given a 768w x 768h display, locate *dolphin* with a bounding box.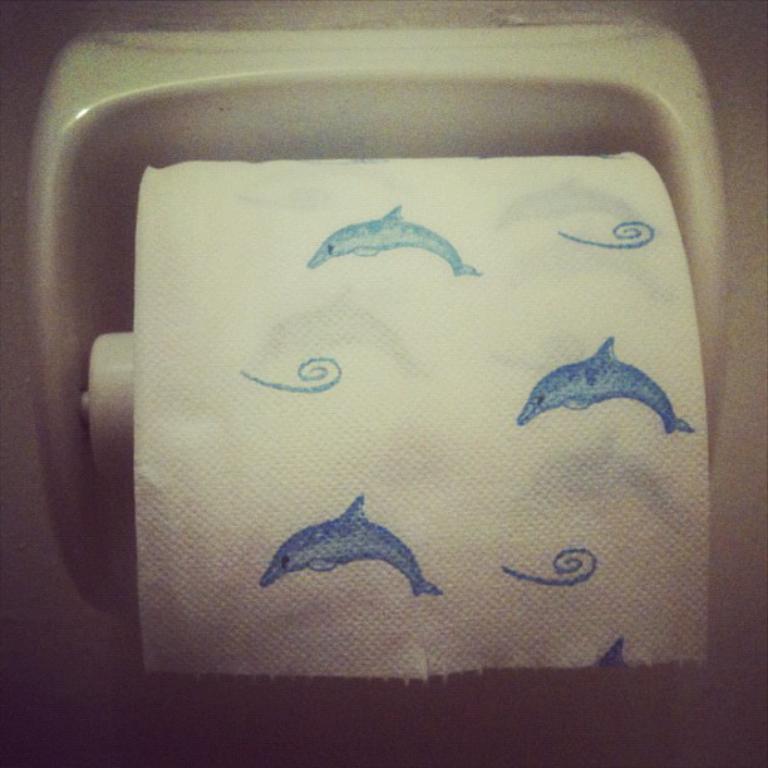
Located: left=307, top=205, right=482, bottom=275.
